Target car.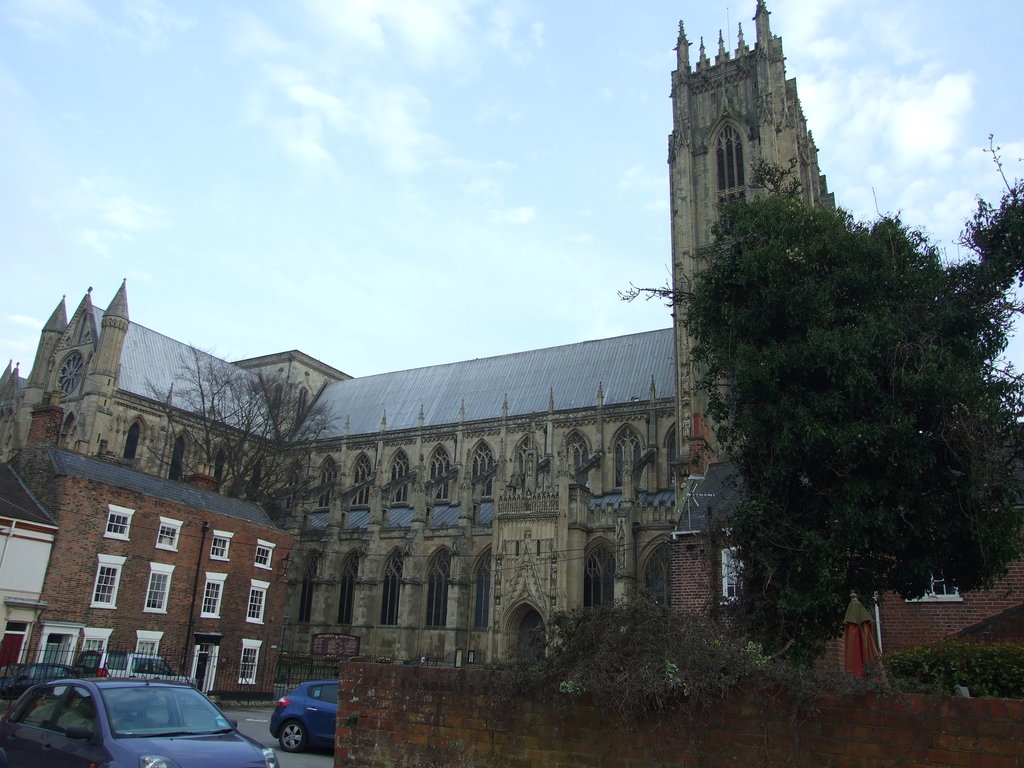
Target region: <bbox>73, 654, 189, 680</bbox>.
